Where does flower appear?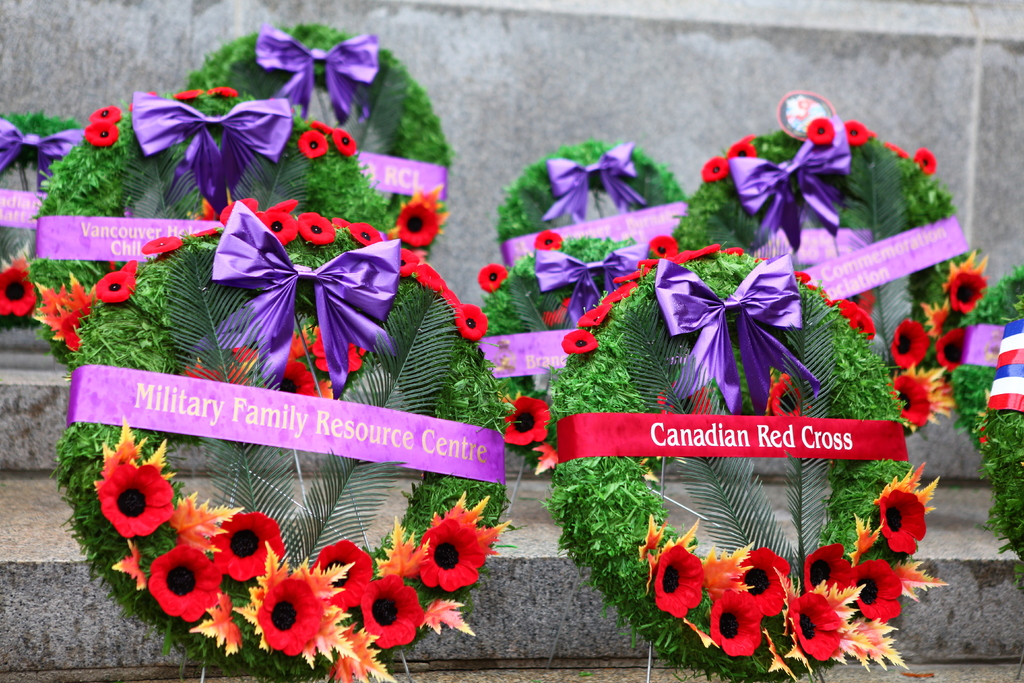
Appears at locate(92, 268, 138, 302).
